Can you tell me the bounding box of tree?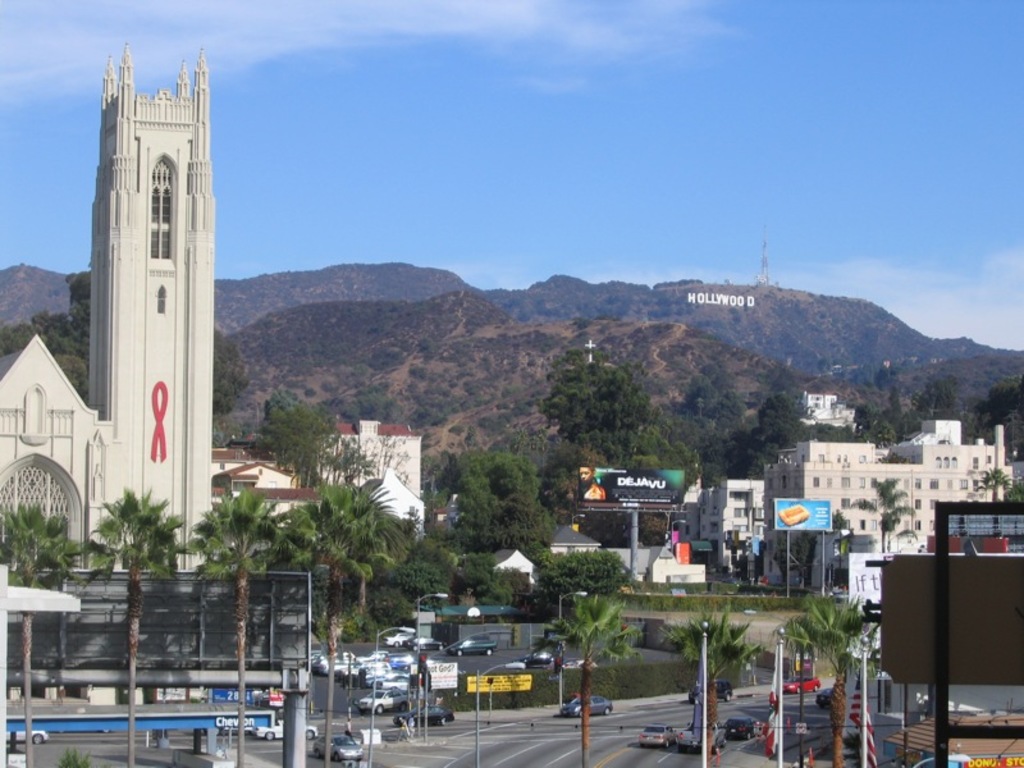
left=531, top=595, right=641, bottom=767.
